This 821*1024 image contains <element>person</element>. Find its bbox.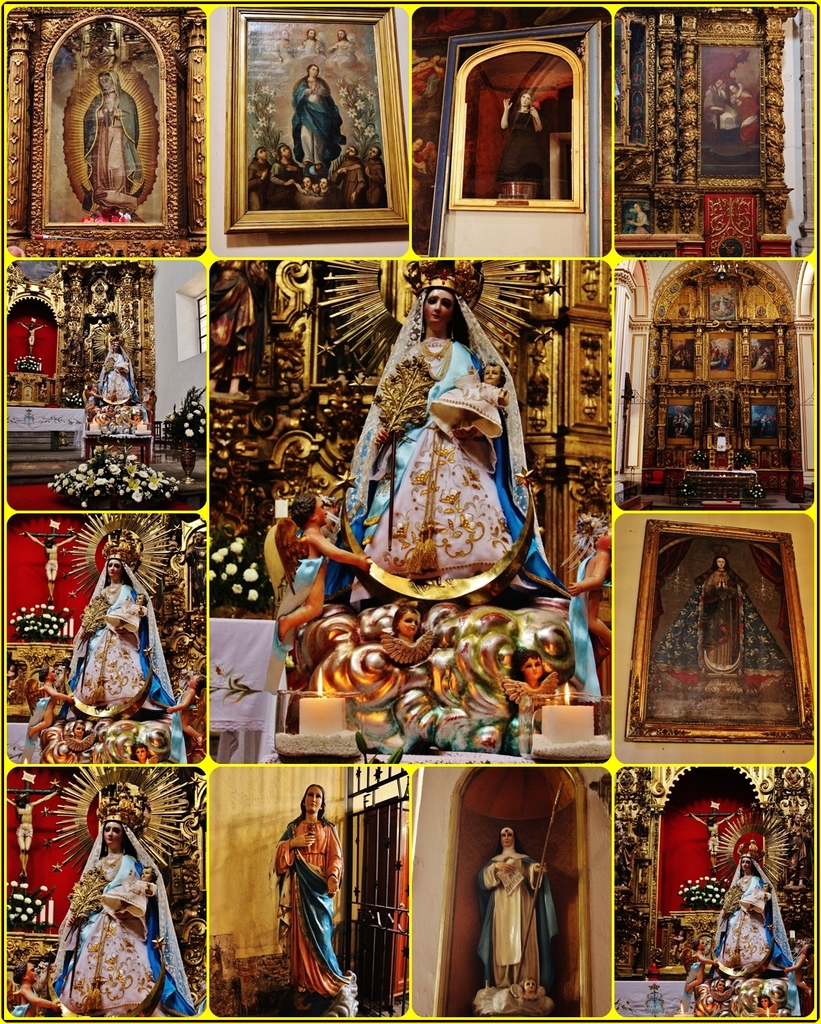
(left=164, top=674, right=203, bottom=746).
